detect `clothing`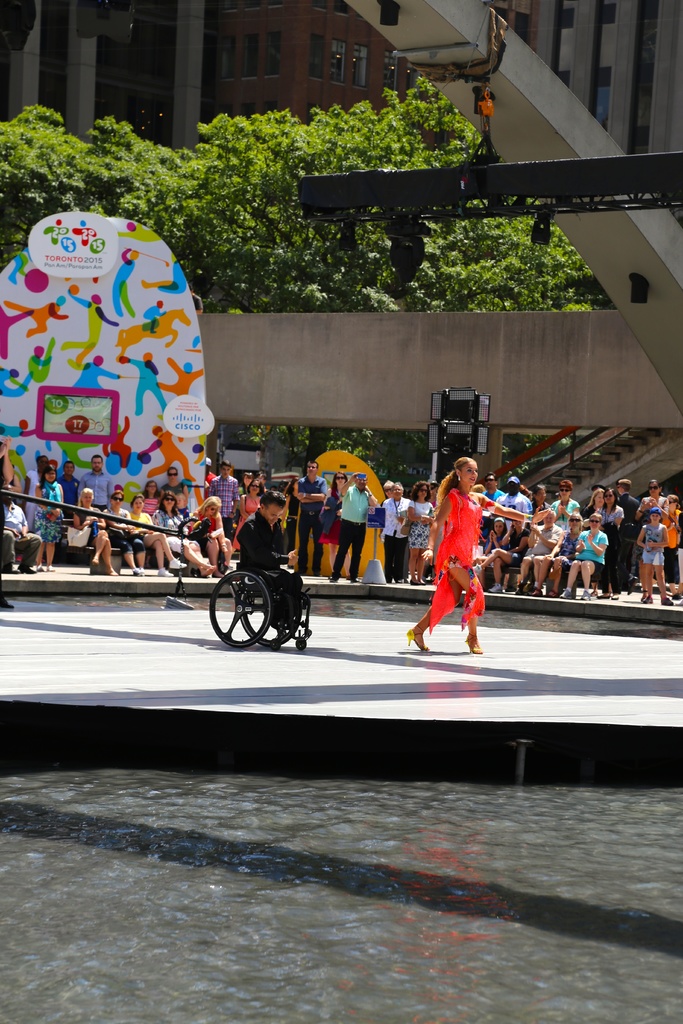
detection(292, 473, 324, 572)
